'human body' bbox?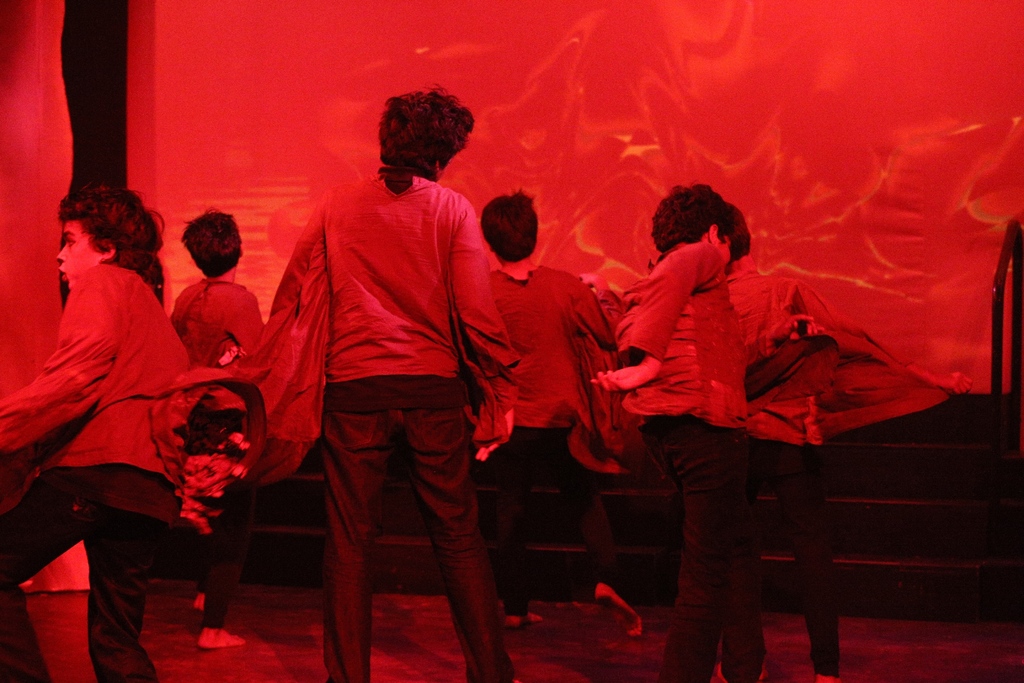
x1=0 y1=265 x2=189 y2=682
